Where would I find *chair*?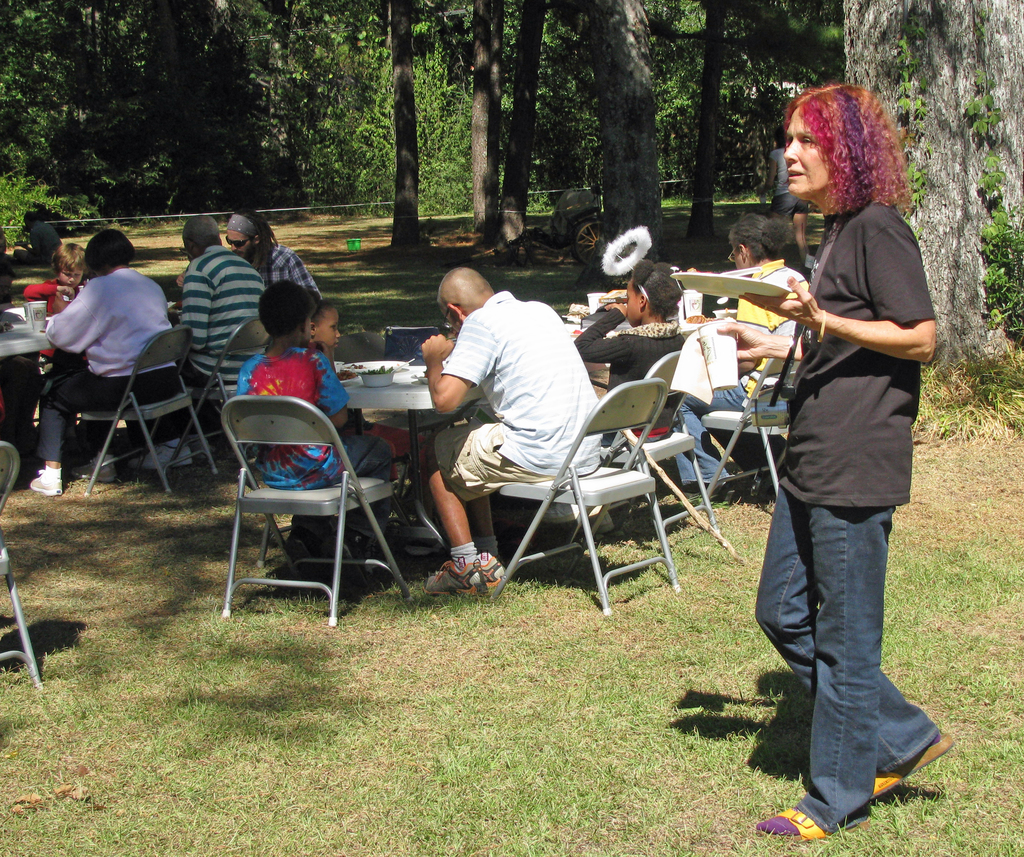
At (x1=66, y1=323, x2=225, y2=505).
